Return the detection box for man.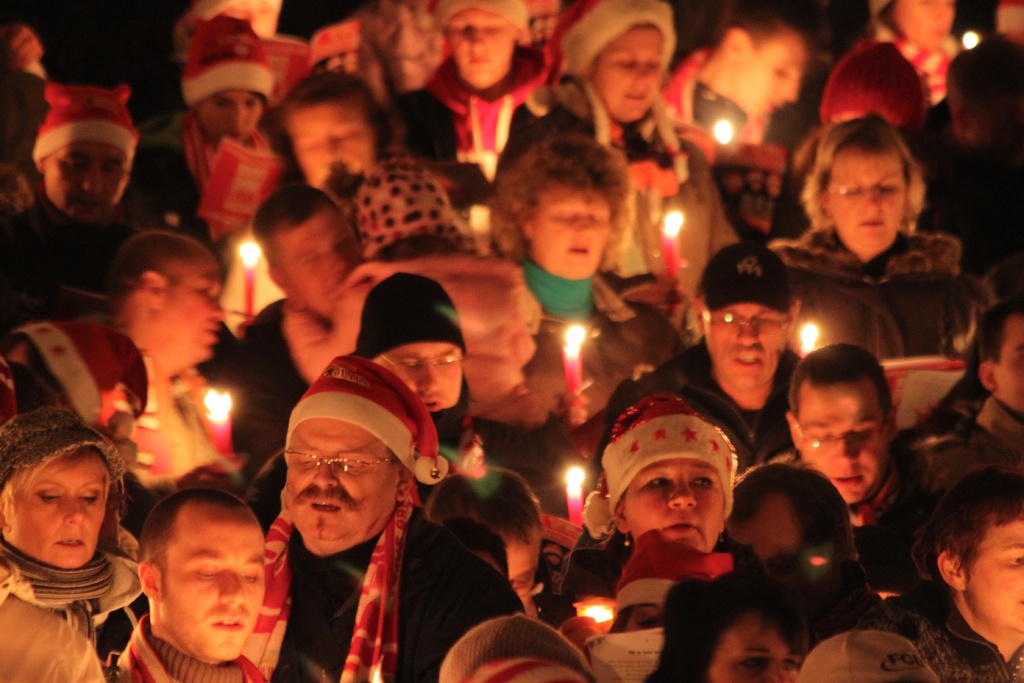
box(0, 228, 236, 427).
